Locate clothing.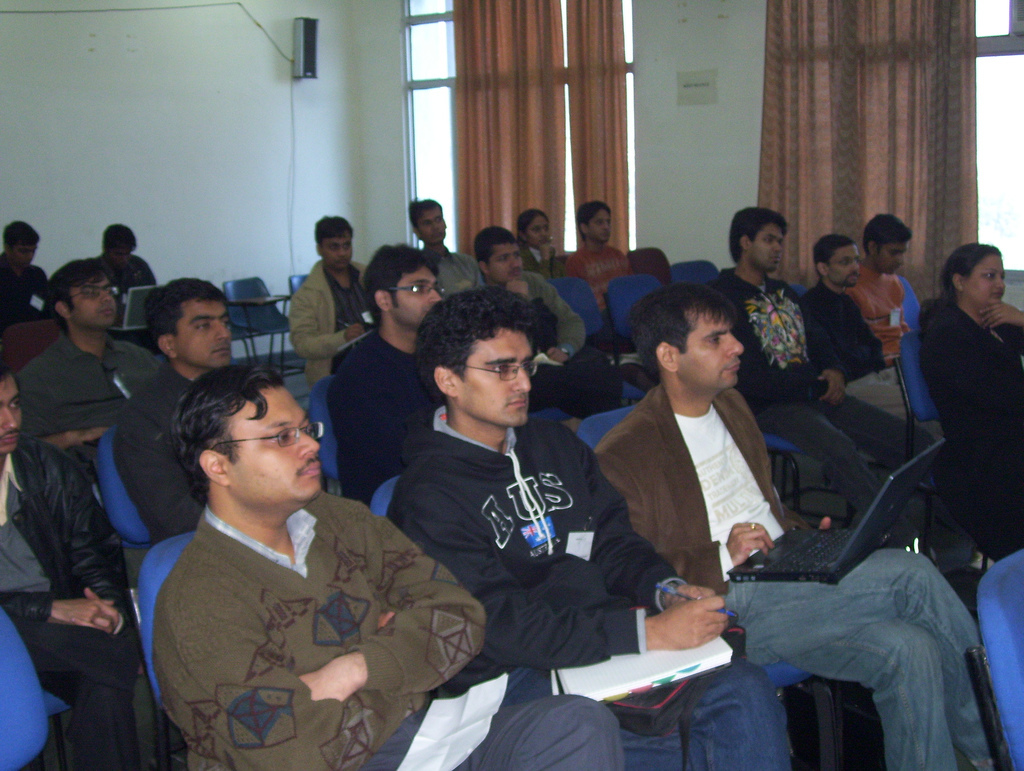
Bounding box: locate(411, 239, 496, 304).
